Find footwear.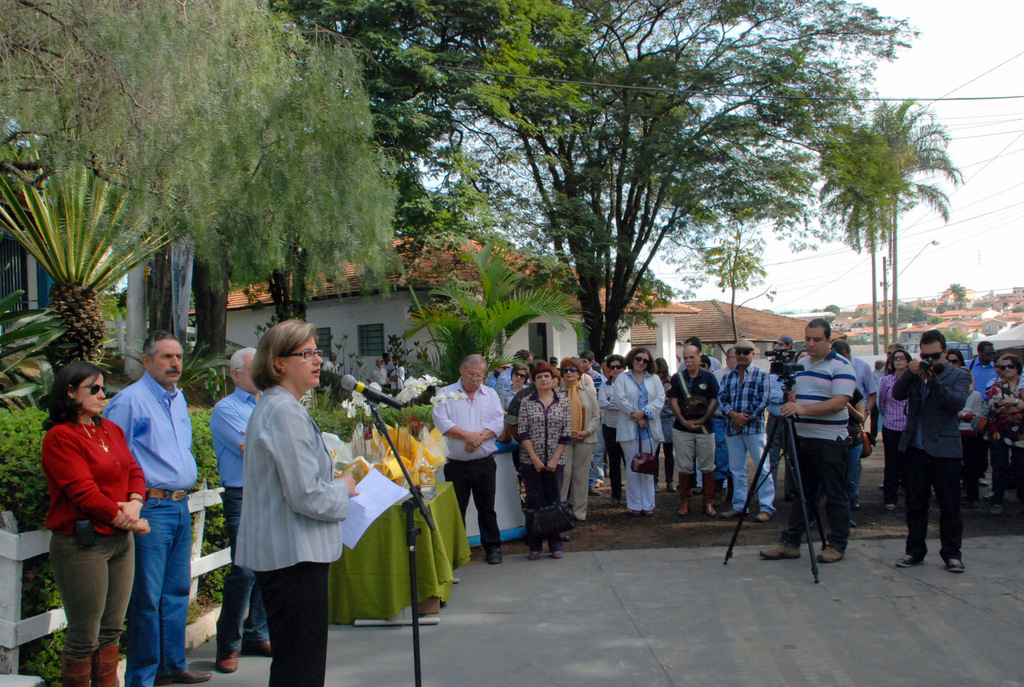
box=[990, 502, 1005, 514].
